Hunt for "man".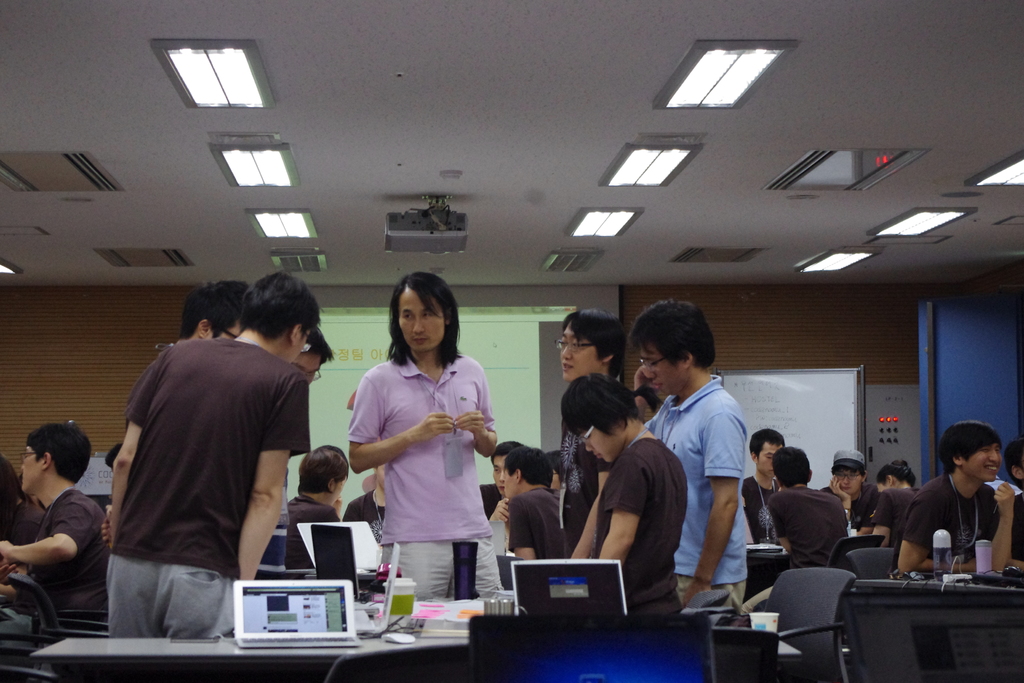
Hunted down at (822,445,880,545).
